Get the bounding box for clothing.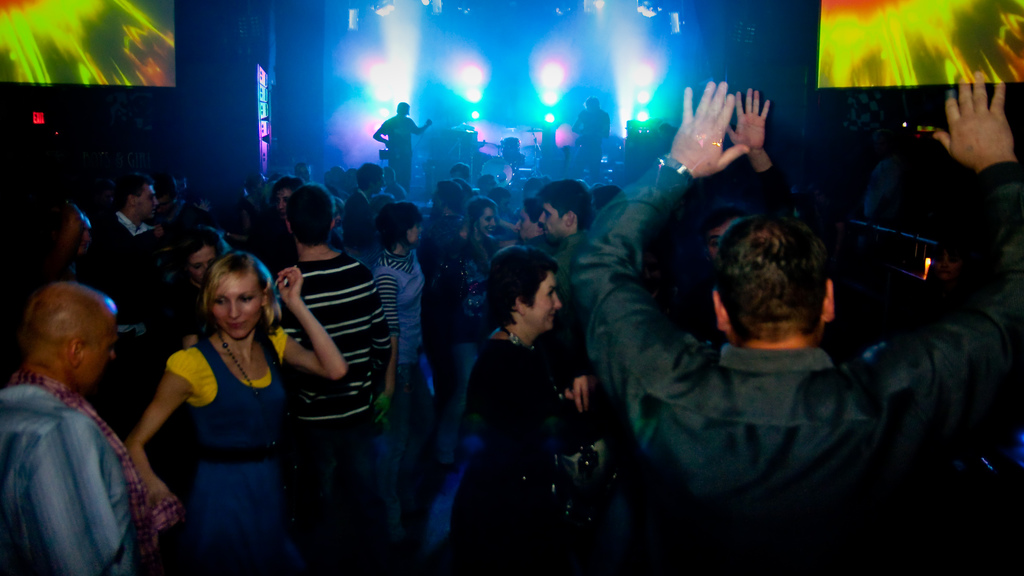
region(564, 152, 1014, 575).
